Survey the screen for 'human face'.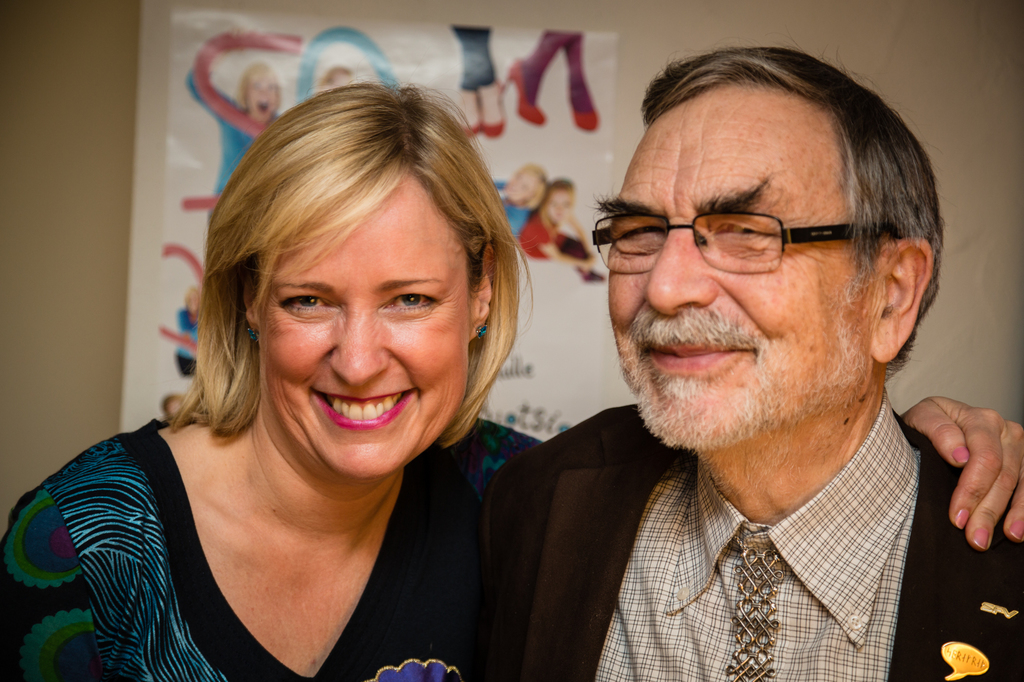
Survey found: region(257, 172, 472, 472).
